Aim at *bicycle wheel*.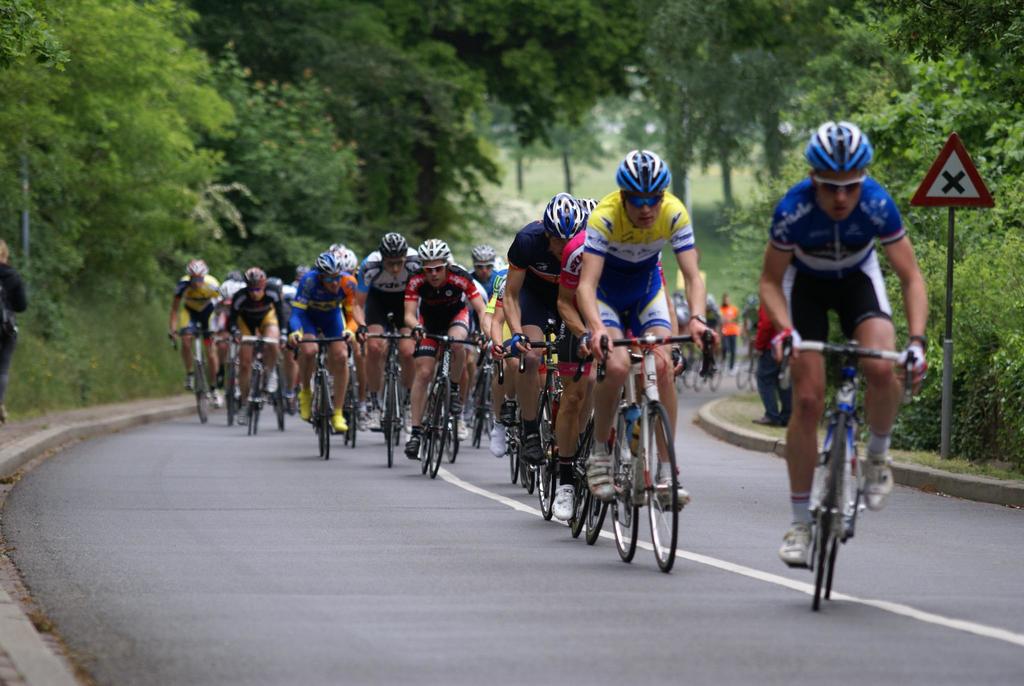
Aimed at [380,374,399,467].
